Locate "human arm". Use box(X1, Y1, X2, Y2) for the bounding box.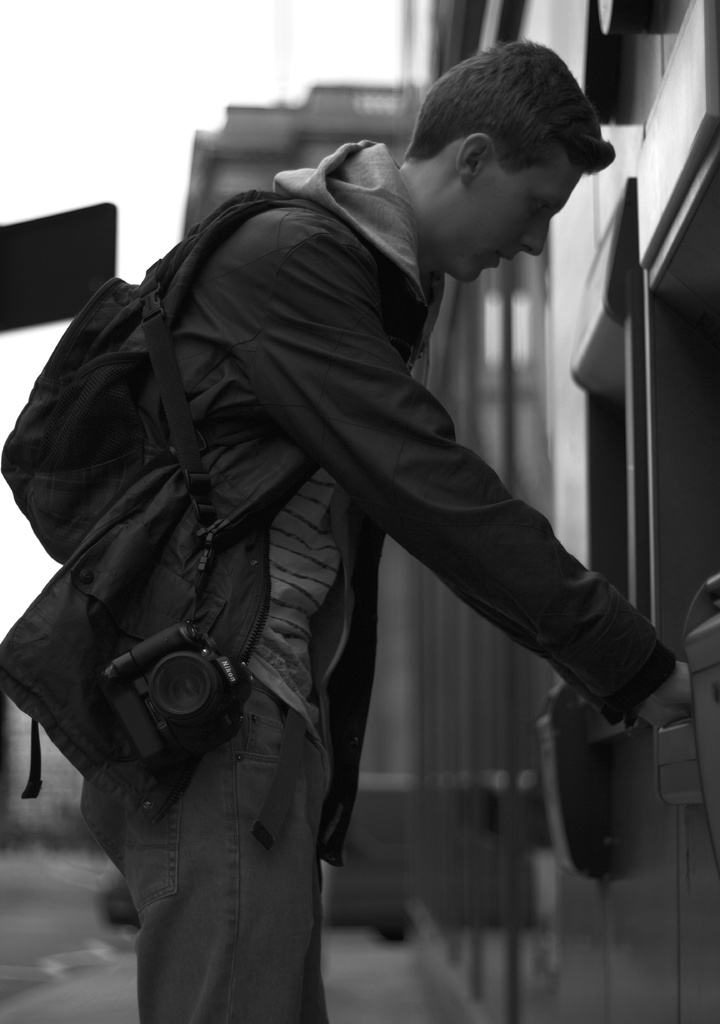
box(285, 388, 679, 780).
